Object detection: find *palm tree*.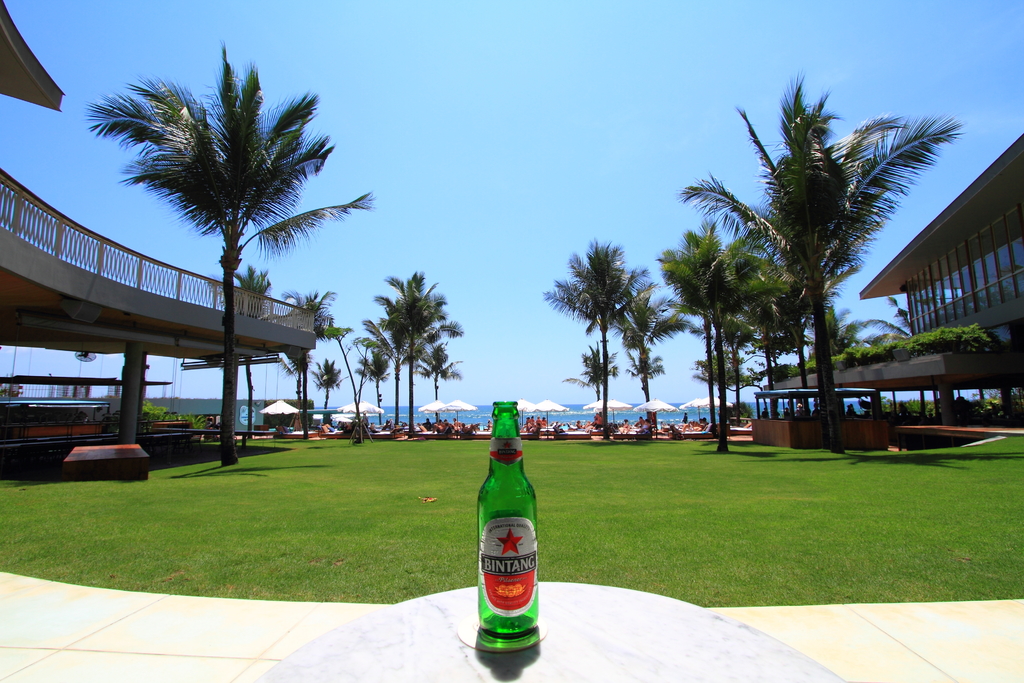
select_region(680, 88, 941, 427).
